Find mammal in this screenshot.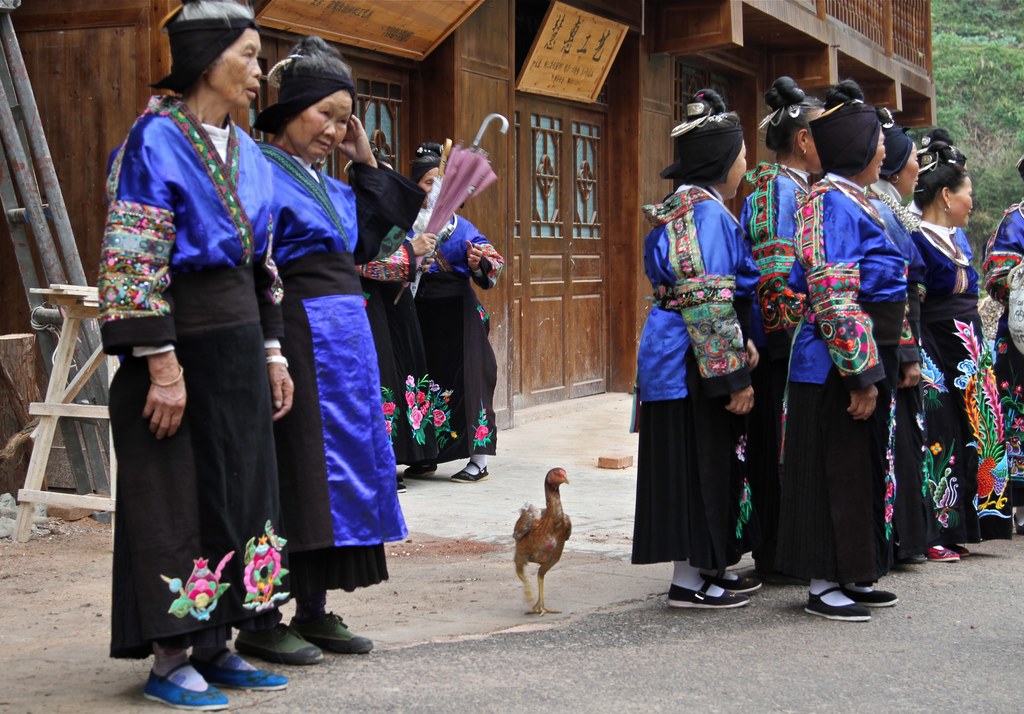
The bounding box for mammal is <region>780, 76, 919, 622</region>.
